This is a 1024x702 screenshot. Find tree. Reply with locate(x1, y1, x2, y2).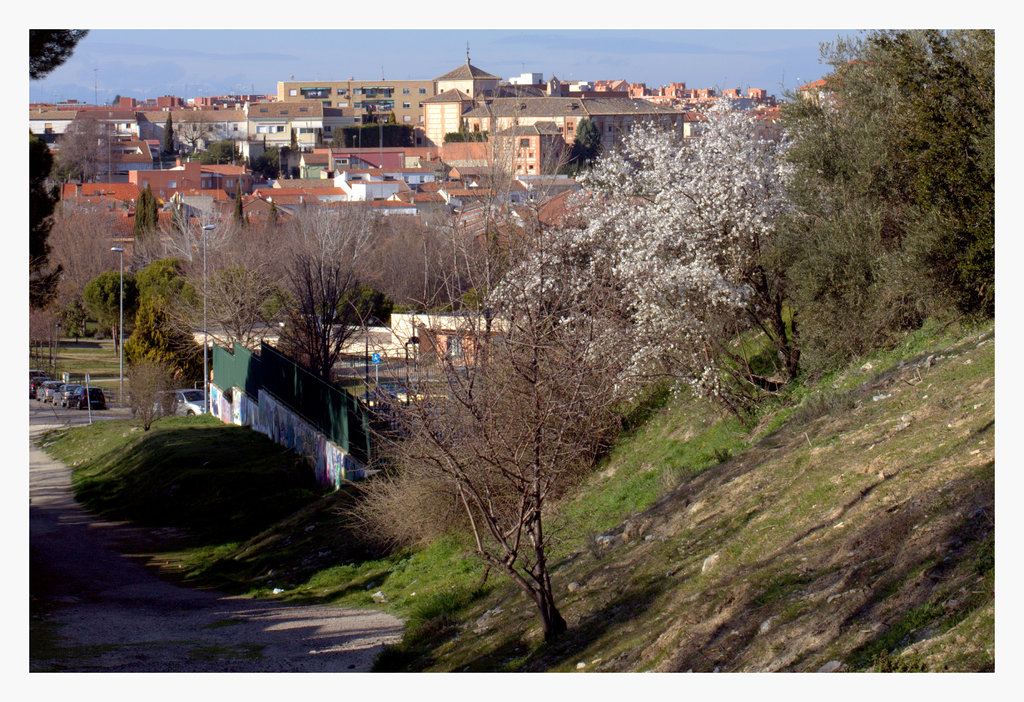
locate(30, 27, 88, 81).
